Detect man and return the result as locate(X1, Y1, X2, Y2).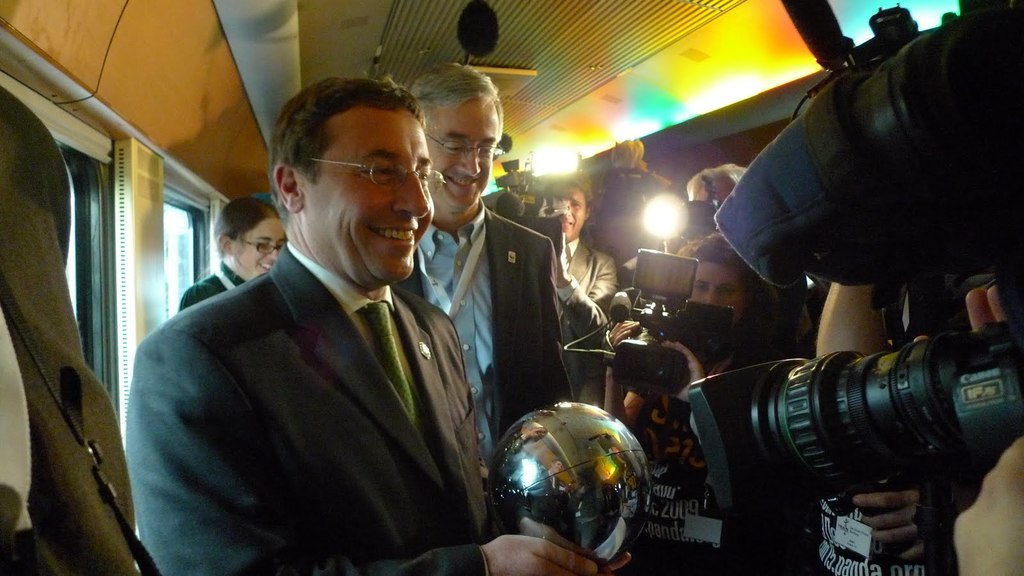
locate(388, 60, 575, 499).
